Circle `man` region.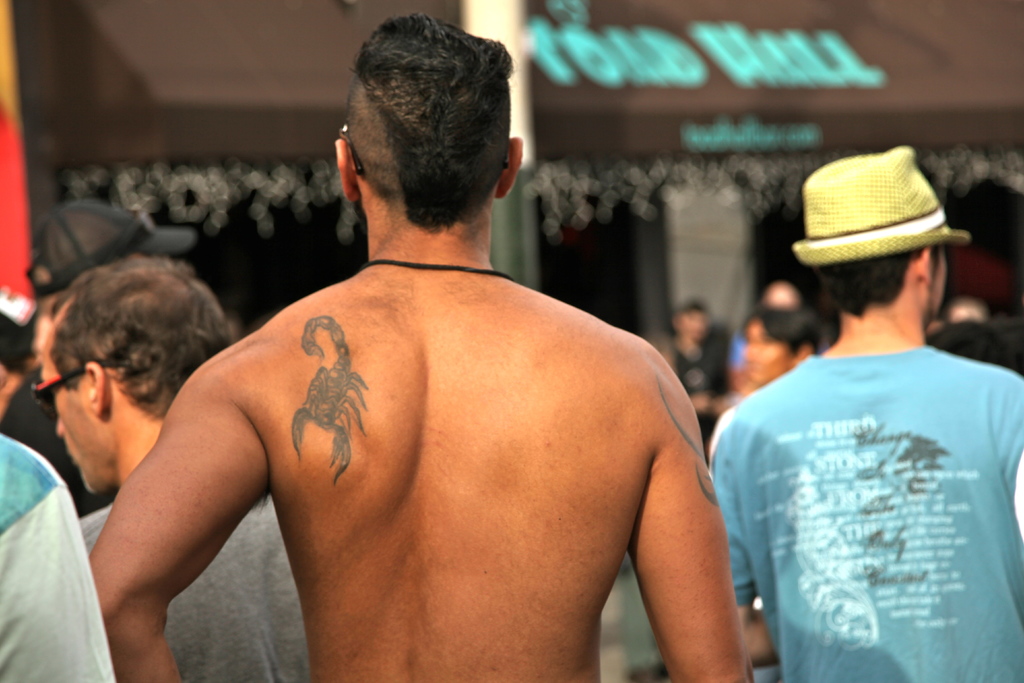
Region: [701,145,1023,682].
